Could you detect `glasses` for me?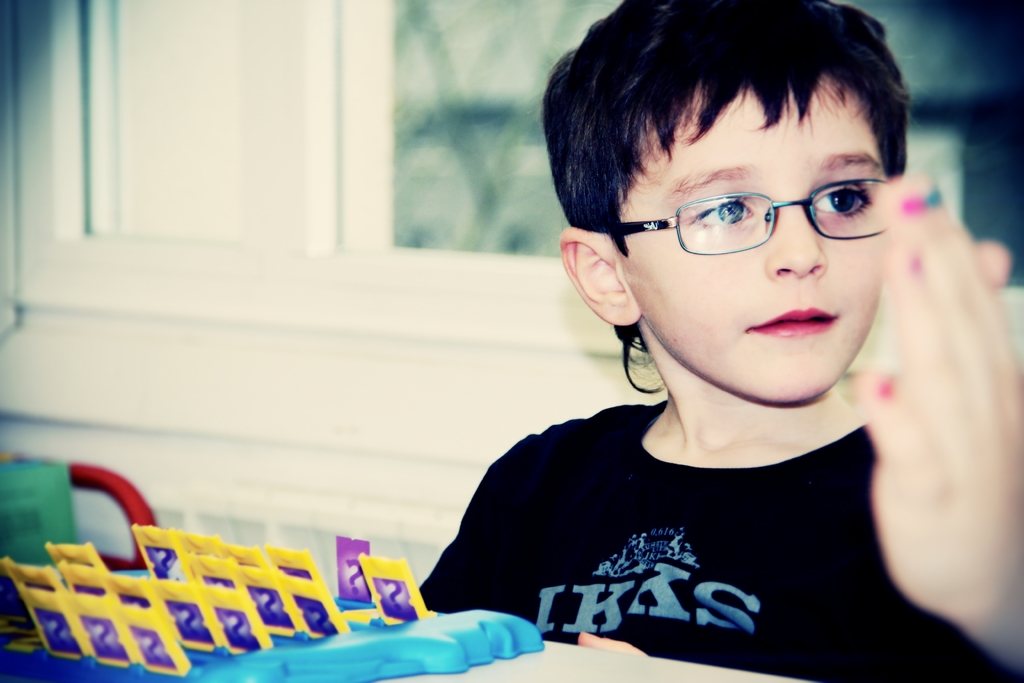
Detection result: bbox=[611, 165, 910, 251].
